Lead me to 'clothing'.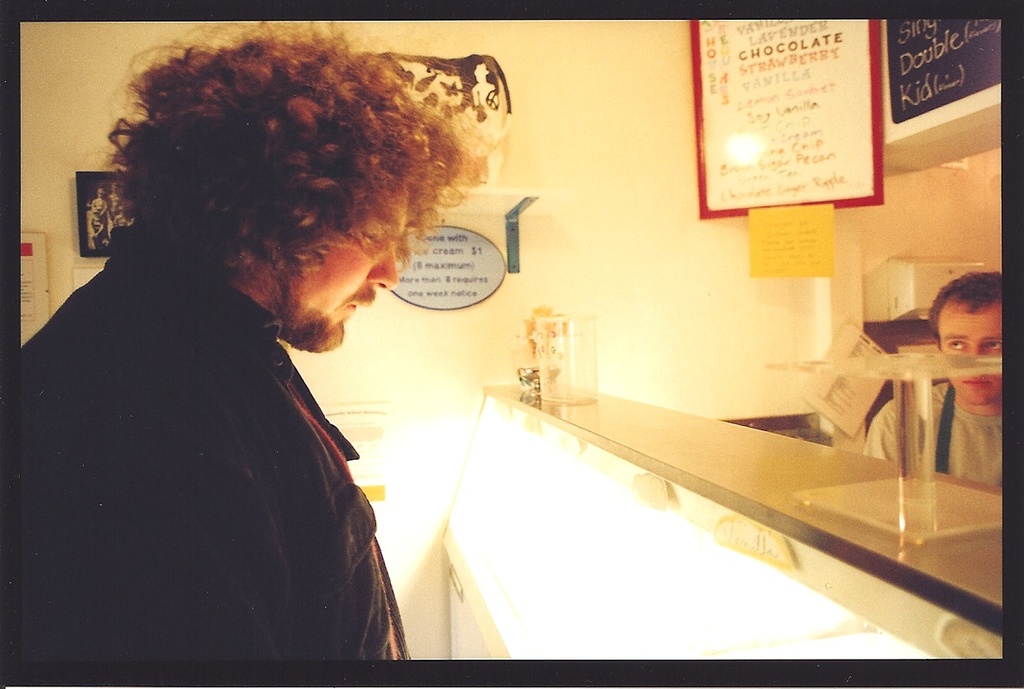
Lead to x1=861, y1=385, x2=1003, y2=474.
